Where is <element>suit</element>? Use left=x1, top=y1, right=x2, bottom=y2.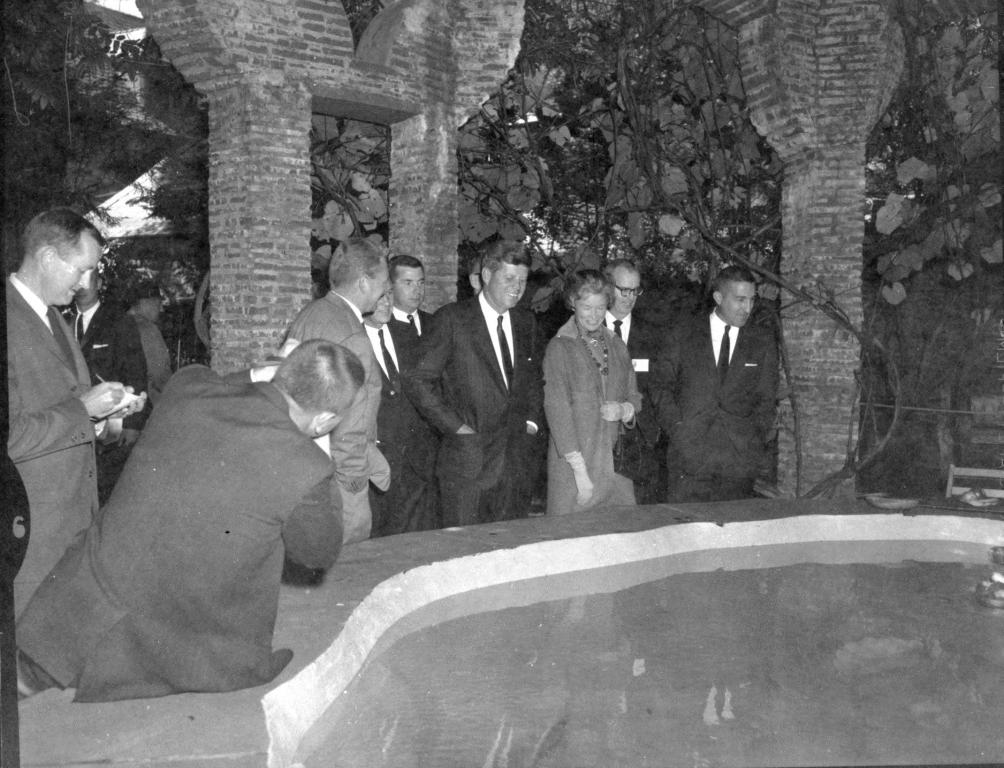
left=3, top=270, right=117, bottom=619.
